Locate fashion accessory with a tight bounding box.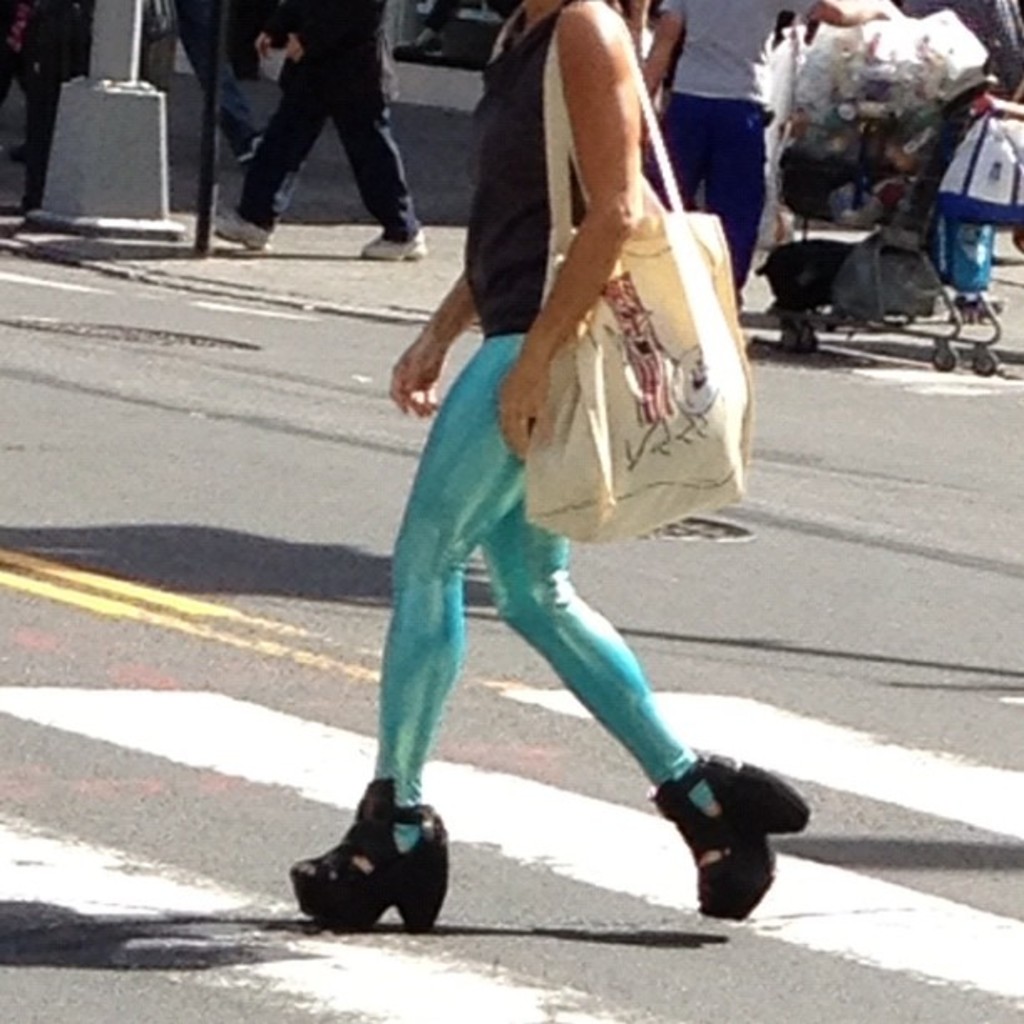
x1=211, y1=209, x2=274, y2=246.
